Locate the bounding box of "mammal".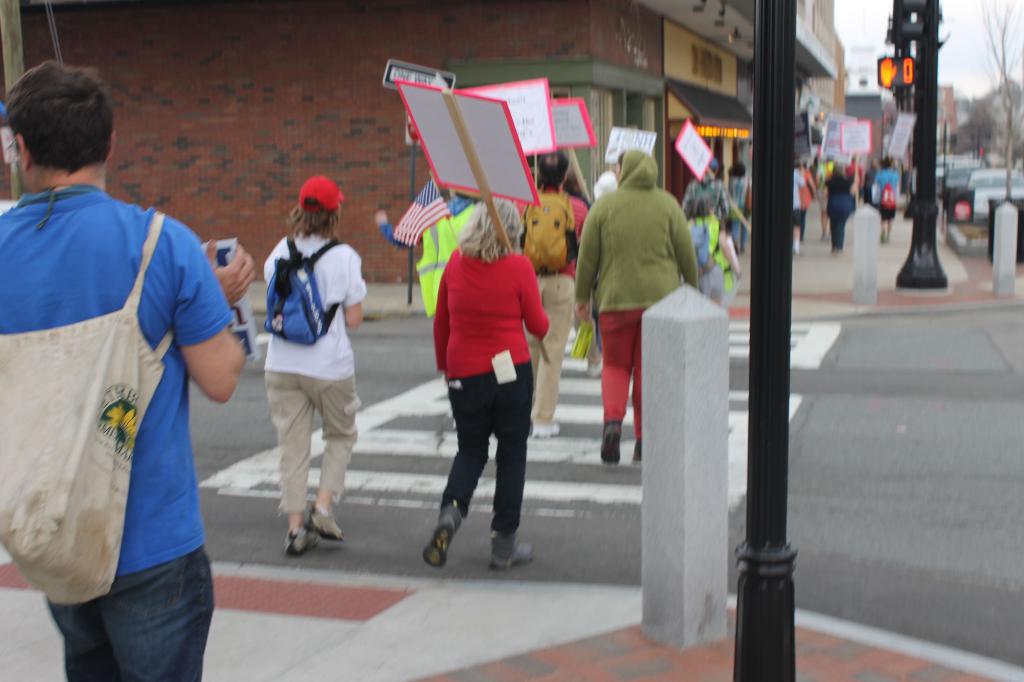
Bounding box: 520, 149, 595, 434.
